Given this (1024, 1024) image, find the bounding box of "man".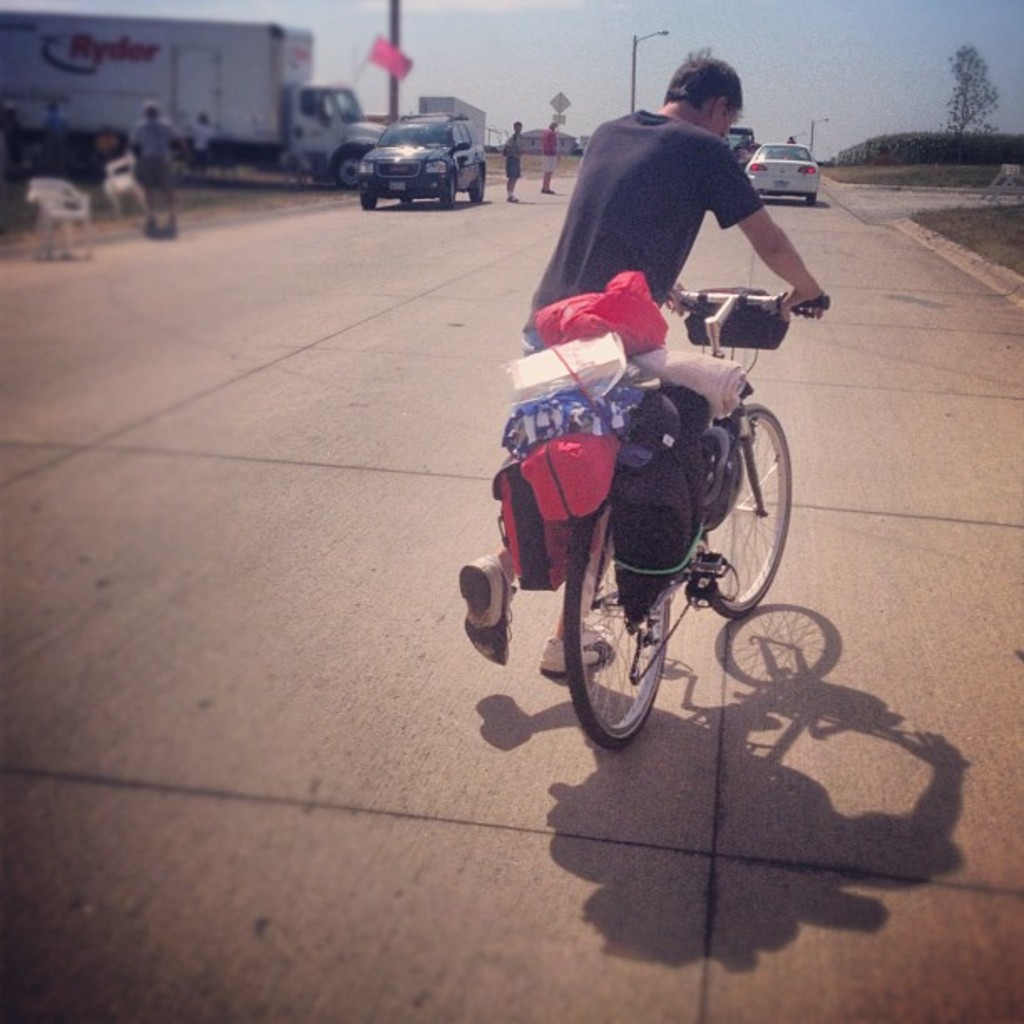
(x1=499, y1=119, x2=520, y2=202).
